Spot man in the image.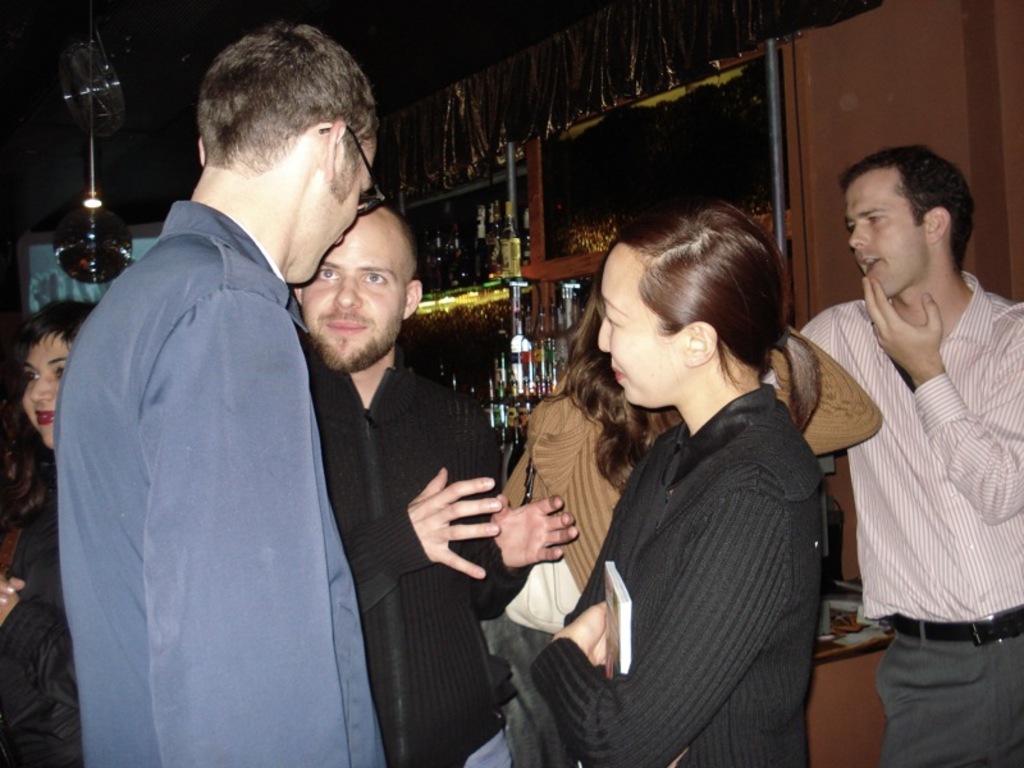
man found at 51:22:385:767.
